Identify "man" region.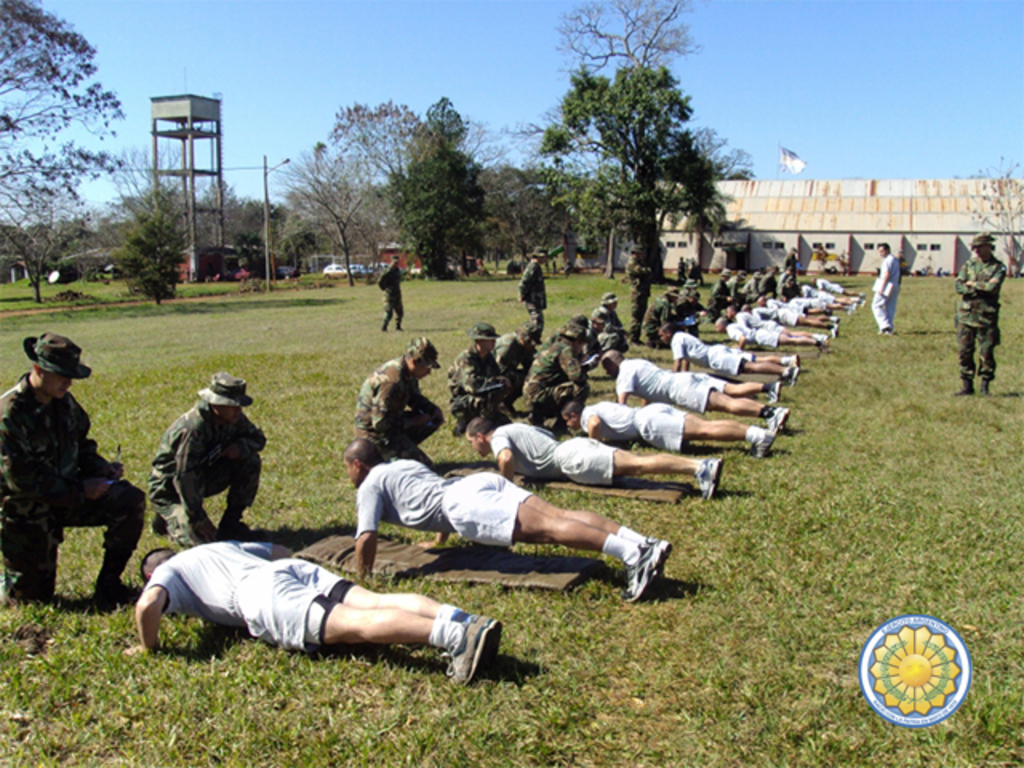
Region: crop(677, 277, 698, 326).
